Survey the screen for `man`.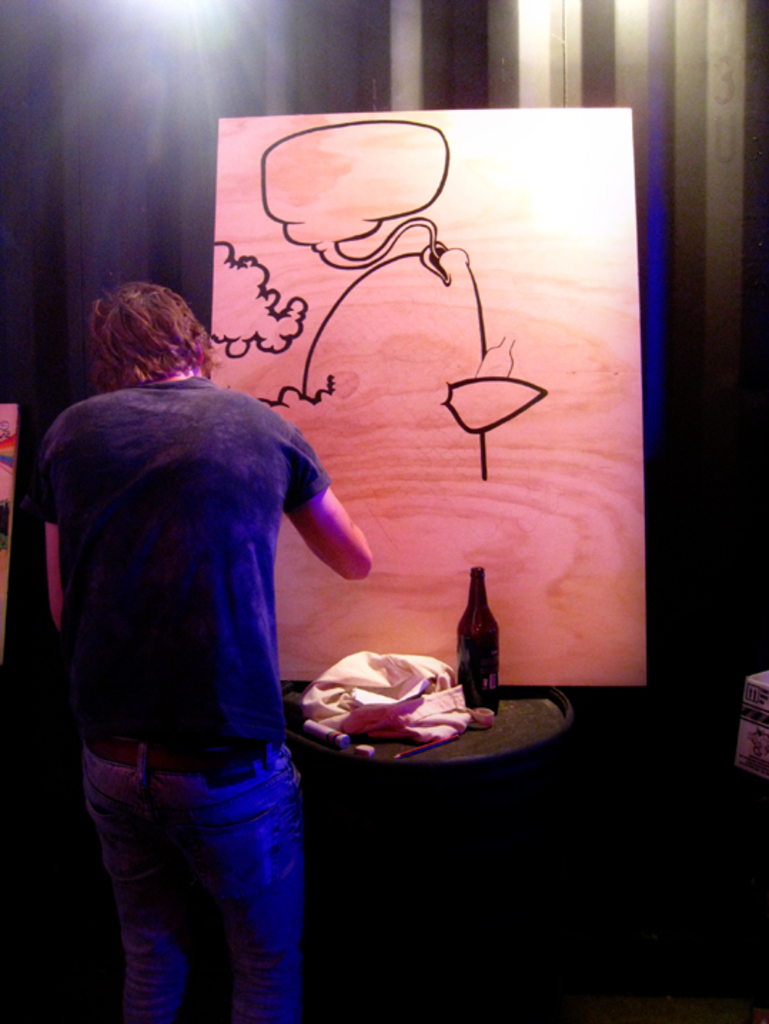
Survey found: l=40, t=277, r=392, b=1023.
